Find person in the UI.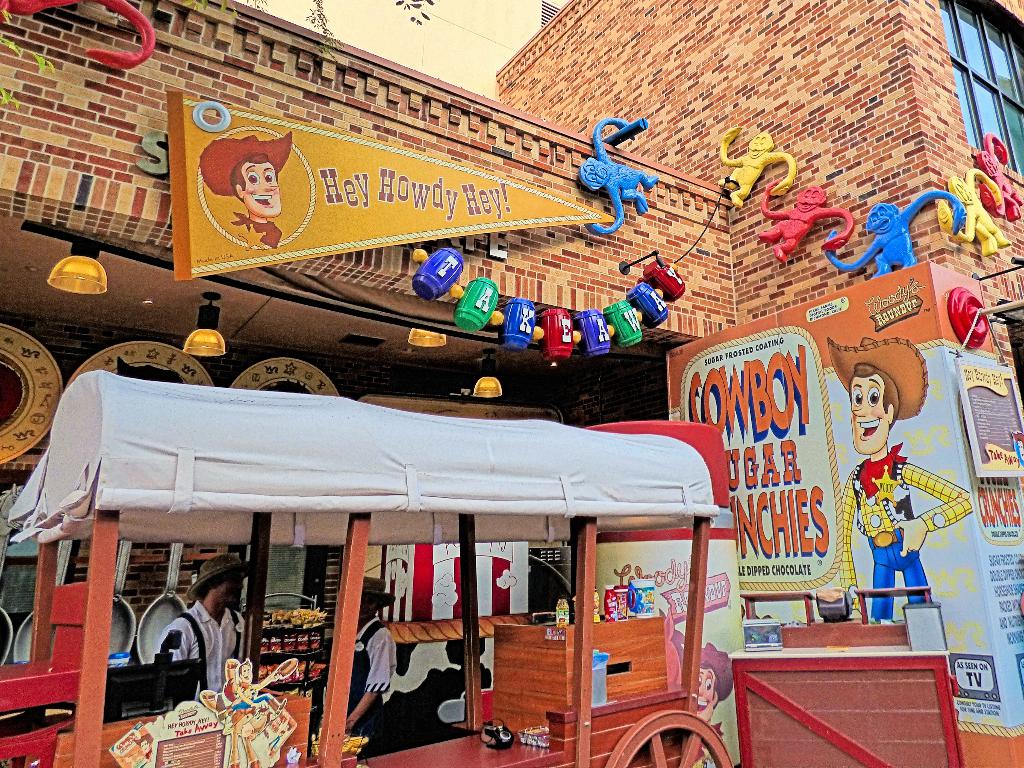
UI element at l=154, t=556, r=255, b=698.
